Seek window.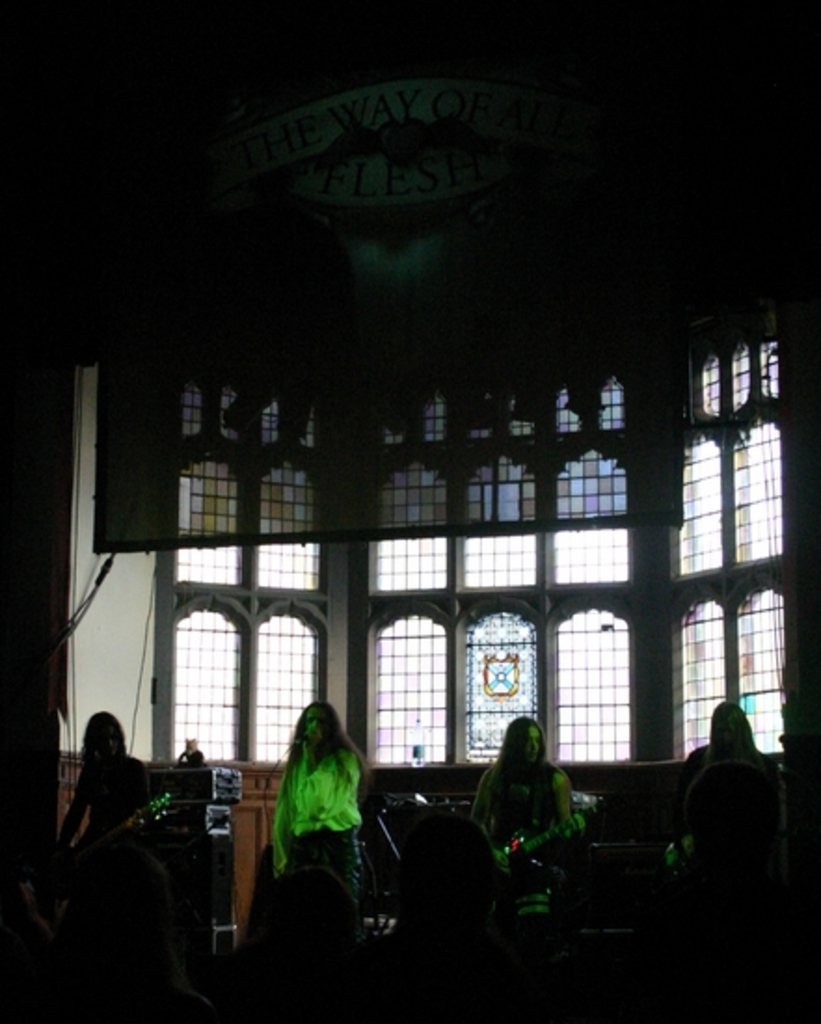
Rect(678, 600, 726, 760).
